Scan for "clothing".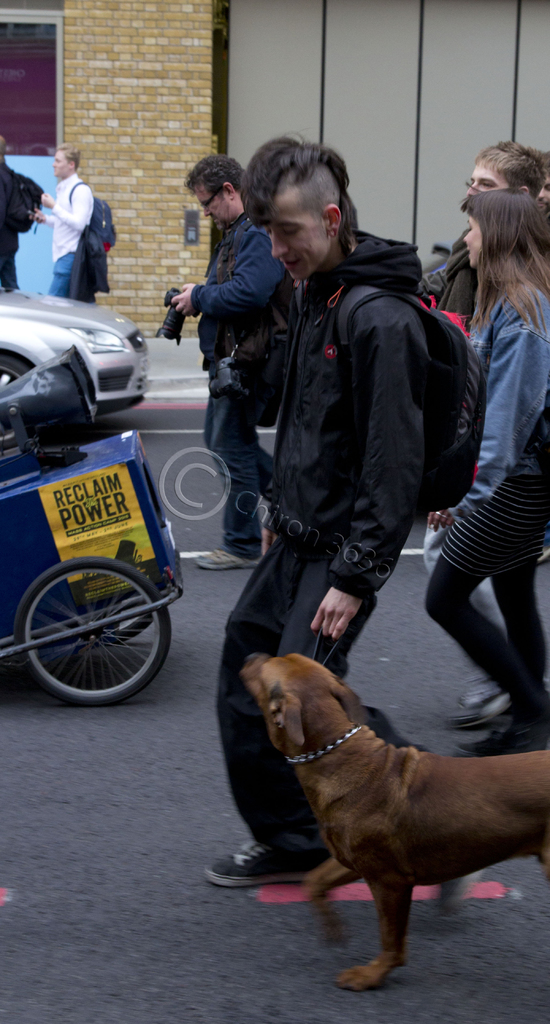
Scan result: select_region(43, 169, 99, 290).
